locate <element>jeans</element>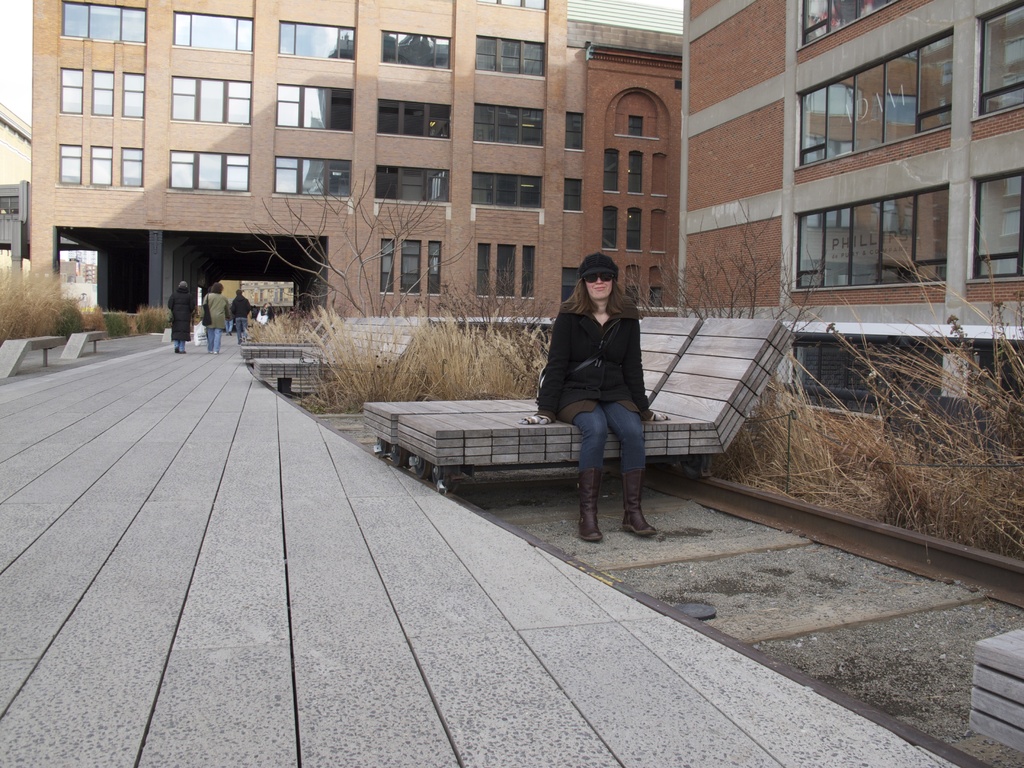
223:319:232:333
